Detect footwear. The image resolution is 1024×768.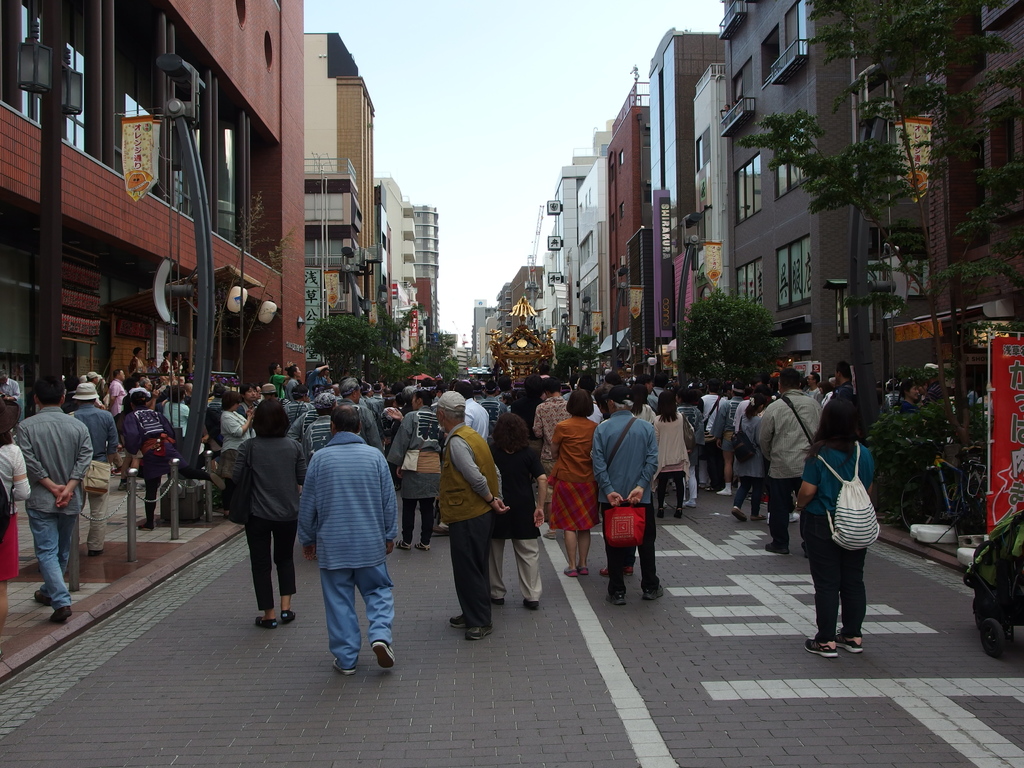
pyautogui.locateOnScreen(803, 553, 810, 557).
